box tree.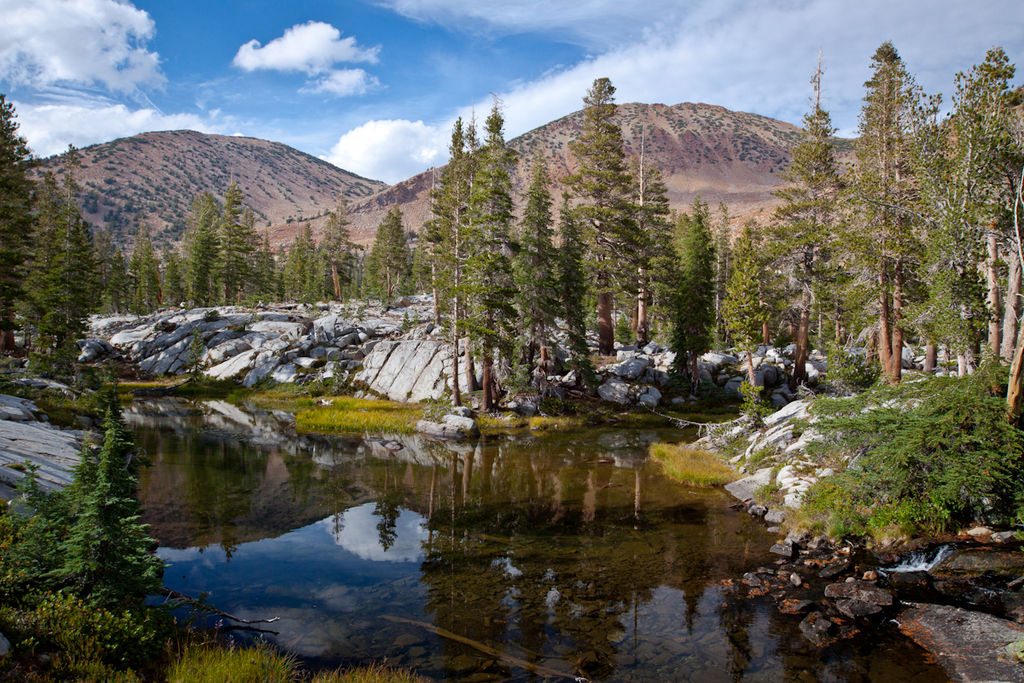
x1=772, y1=67, x2=847, y2=377.
